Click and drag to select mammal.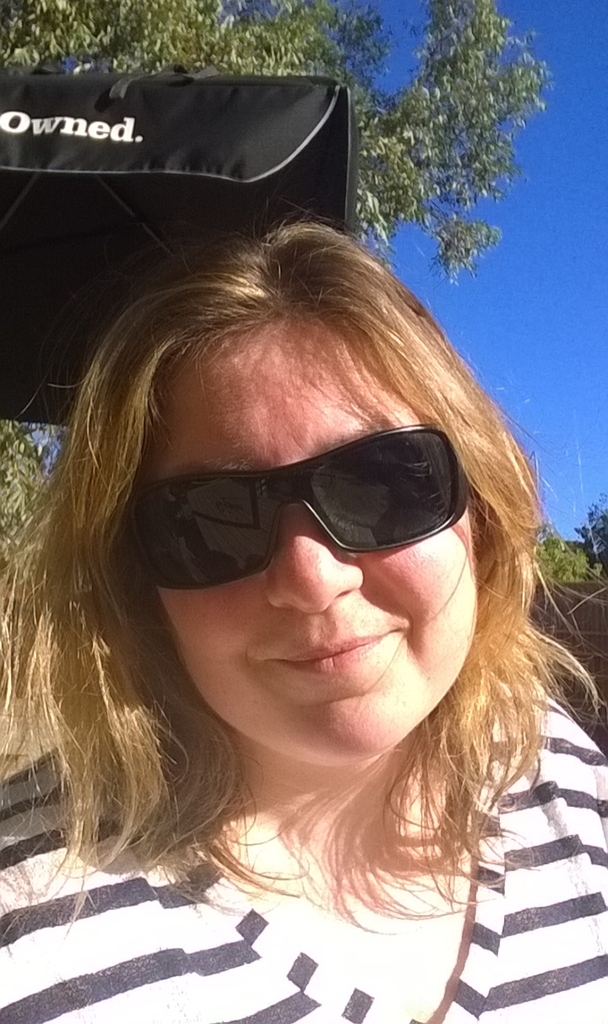
Selection: (left=8, top=170, right=583, bottom=886).
